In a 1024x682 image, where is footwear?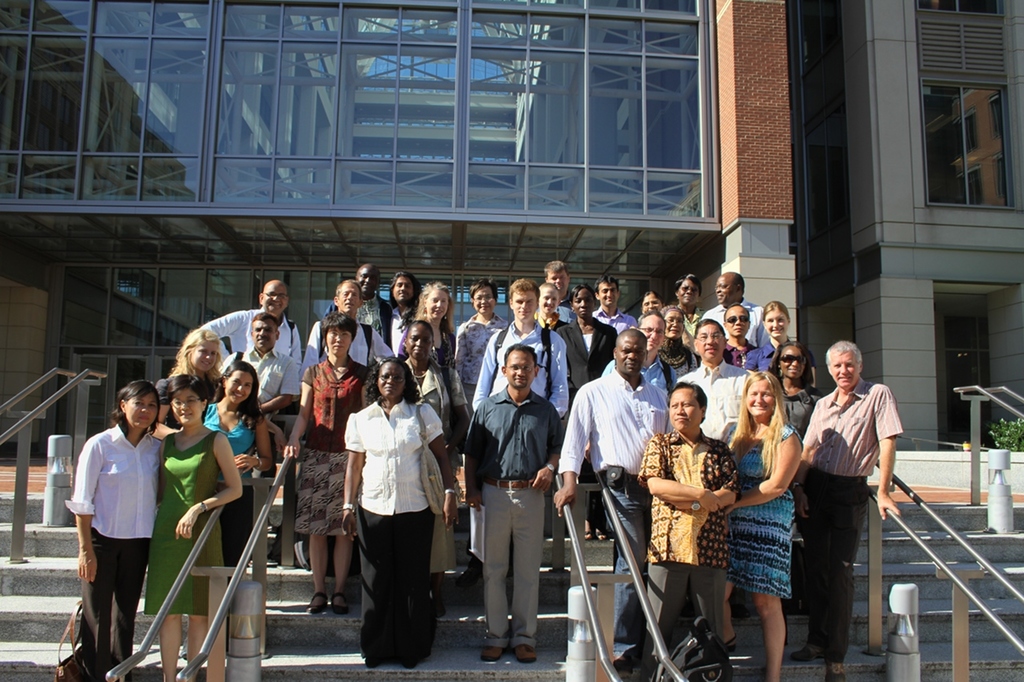
(left=479, top=648, right=504, bottom=662).
